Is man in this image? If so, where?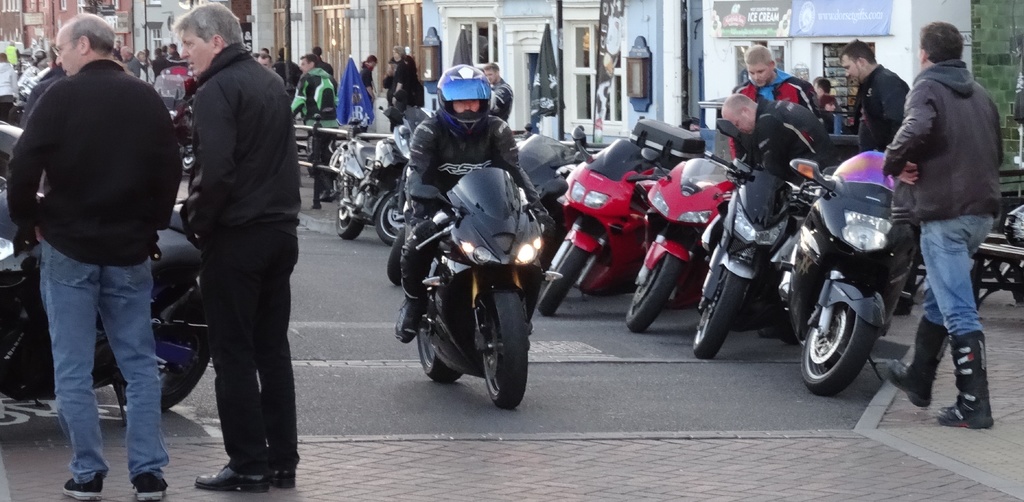
Yes, at 255/53/273/68.
